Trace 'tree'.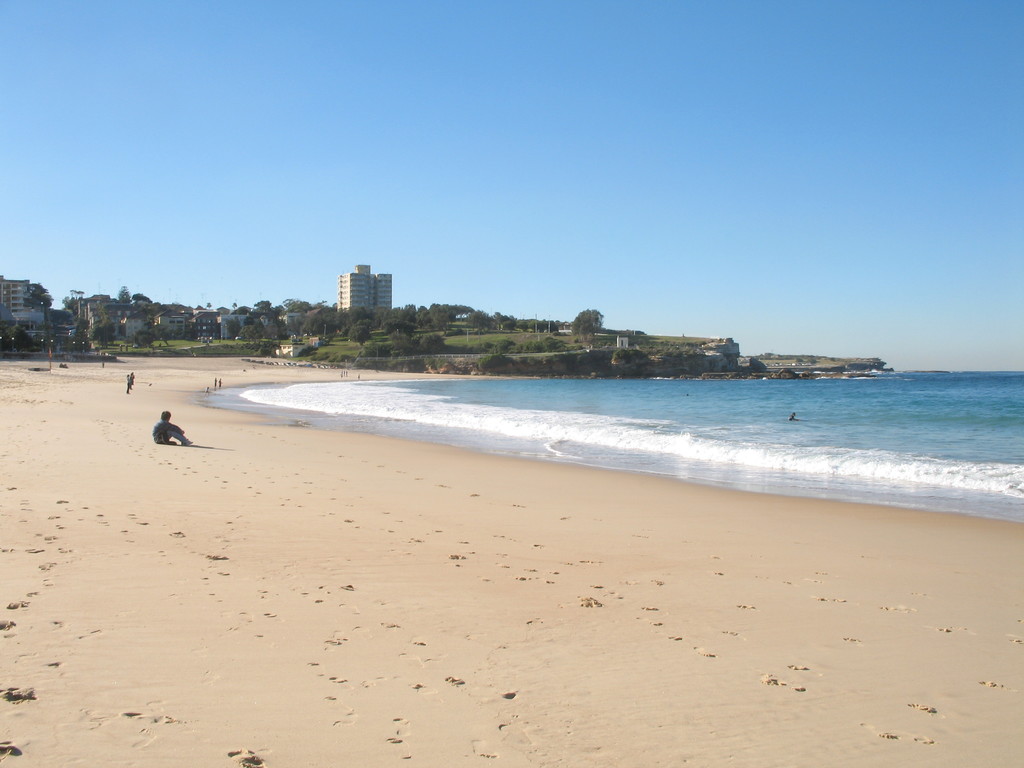
Traced to x1=0, y1=319, x2=38, y2=353.
